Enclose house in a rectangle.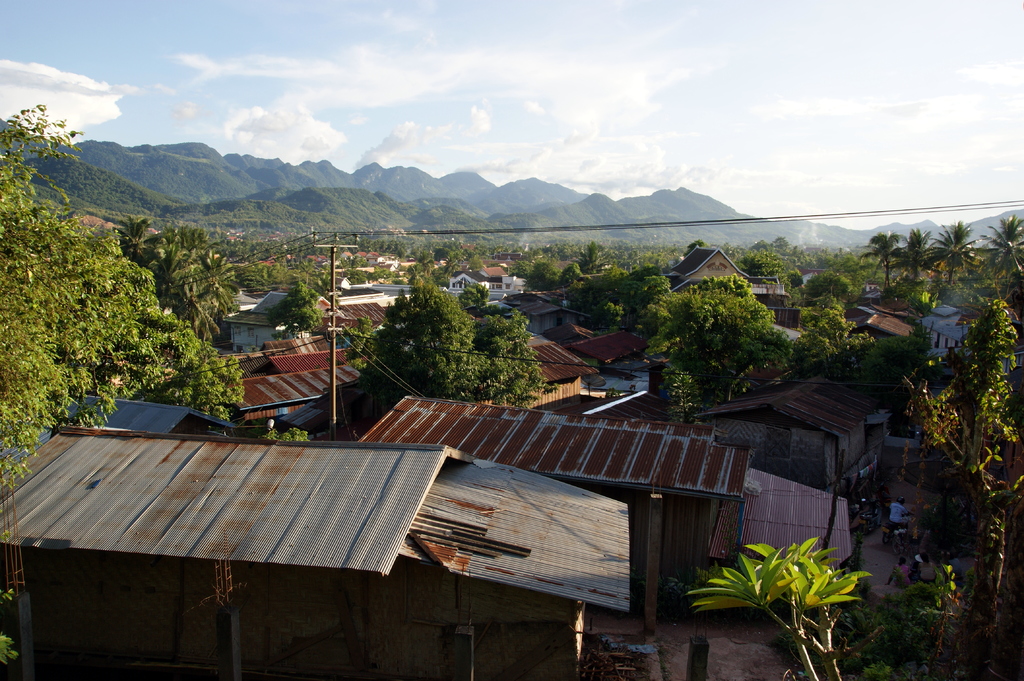
crop(485, 285, 555, 338).
